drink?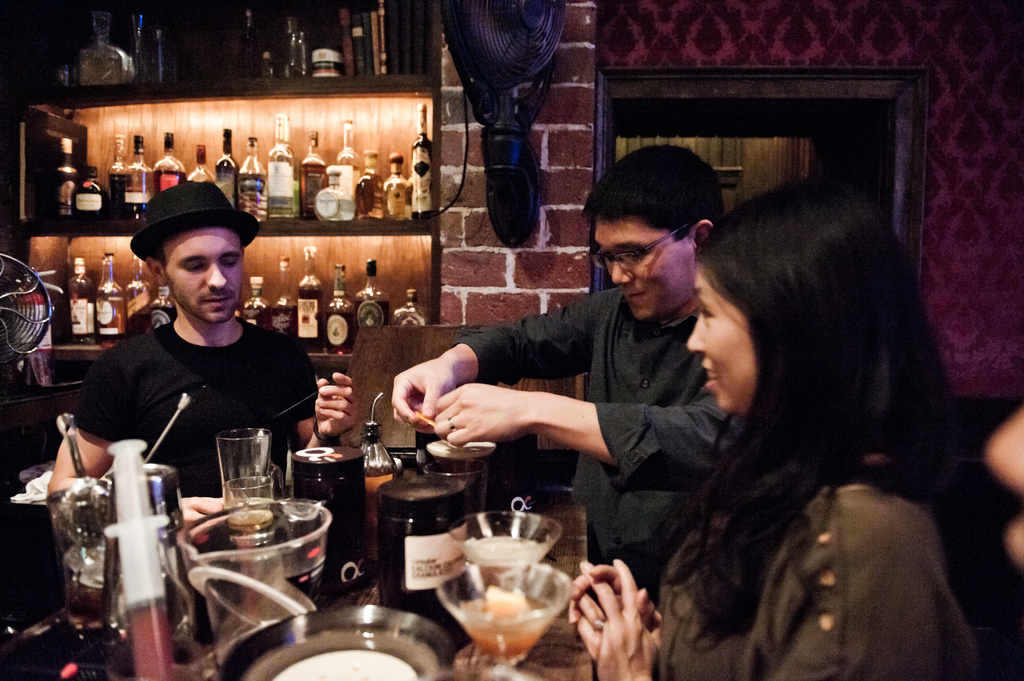
[left=467, top=600, right=545, bottom=656]
